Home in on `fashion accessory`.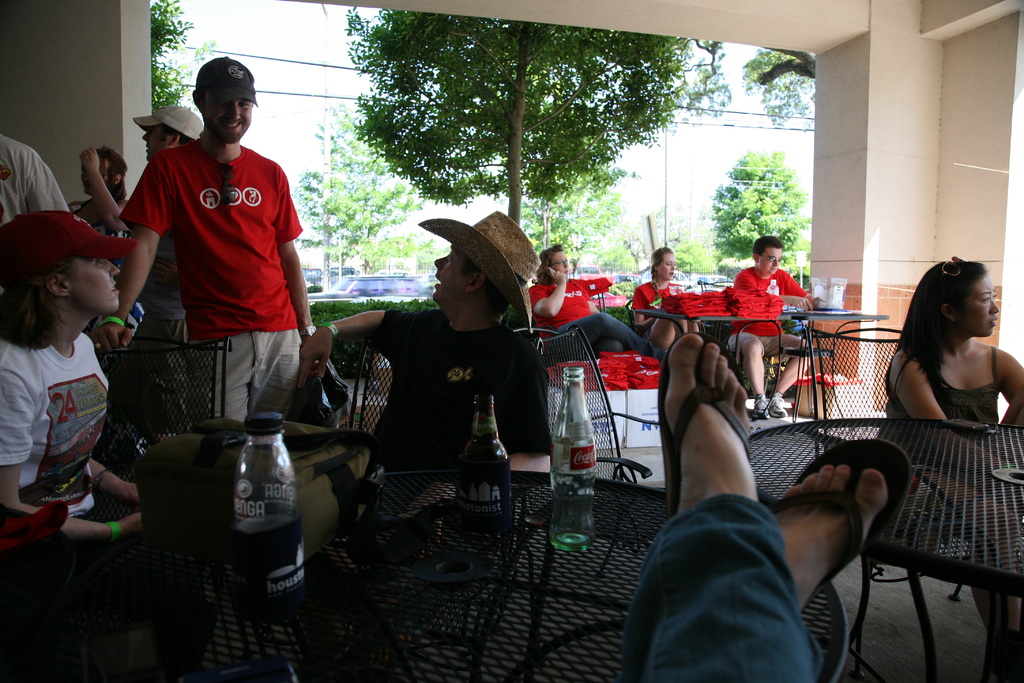
Homed in at 131,102,207,142.
